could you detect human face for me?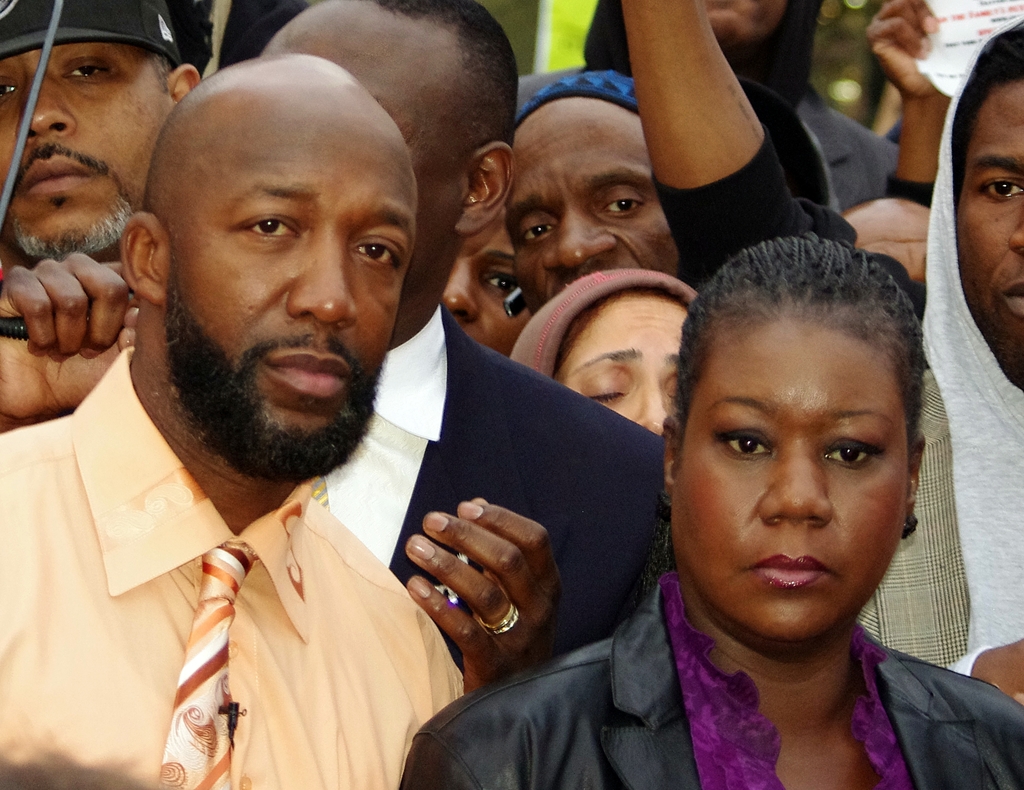
Detection result: BBox(669, 318, 913, 640).
